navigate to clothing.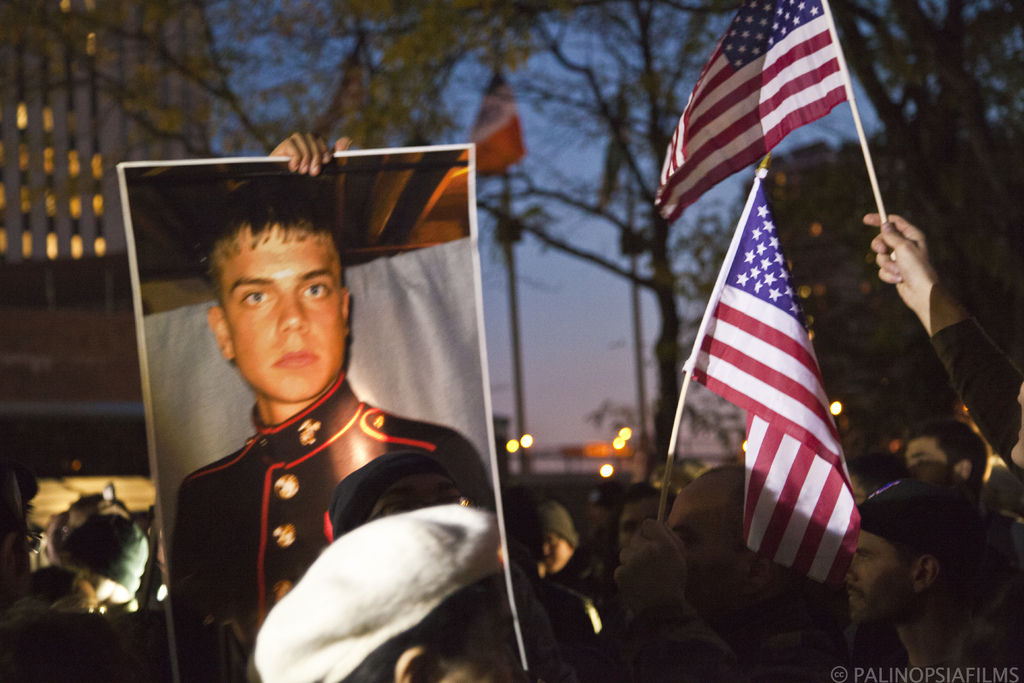
Navigation target: 593, 531, 619, 573.
